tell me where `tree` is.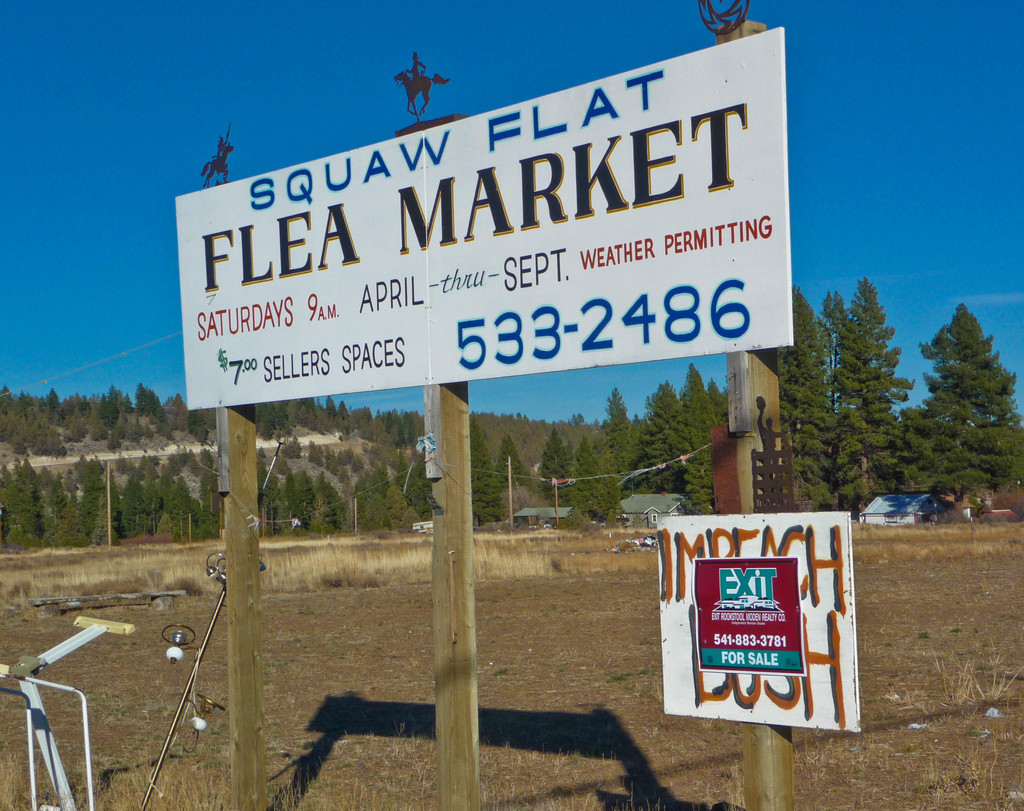
`tree` is at bbox=[920, 305, 1023, 492].
